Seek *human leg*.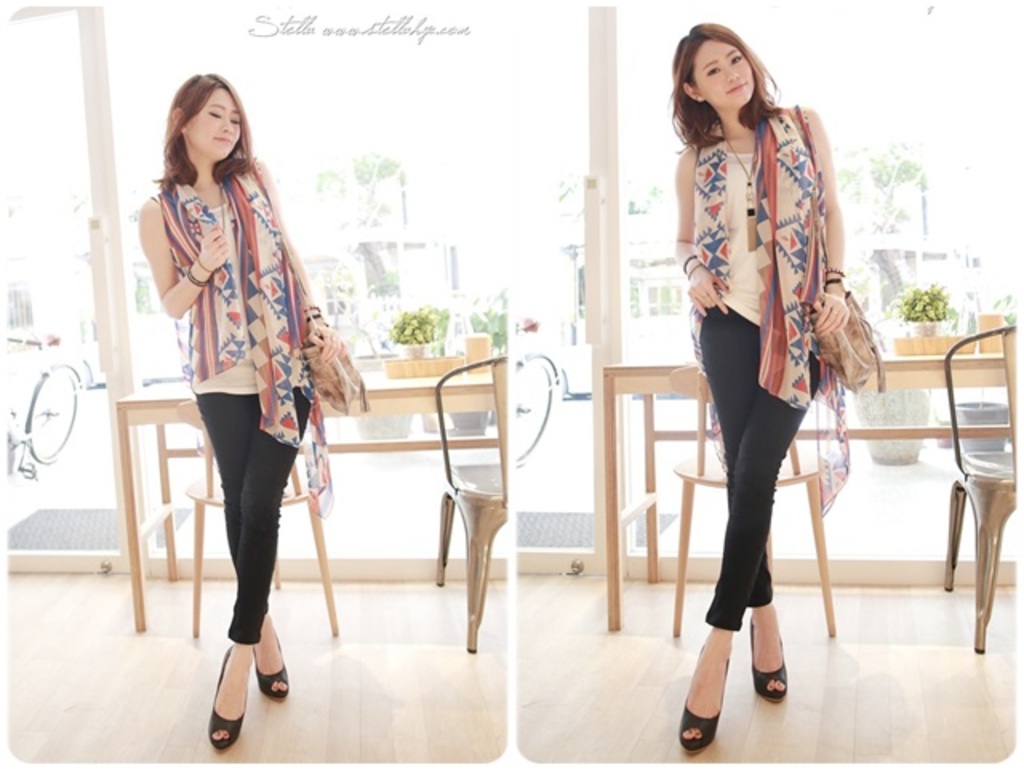
left=184, top=394, right=314, bottom=754.
